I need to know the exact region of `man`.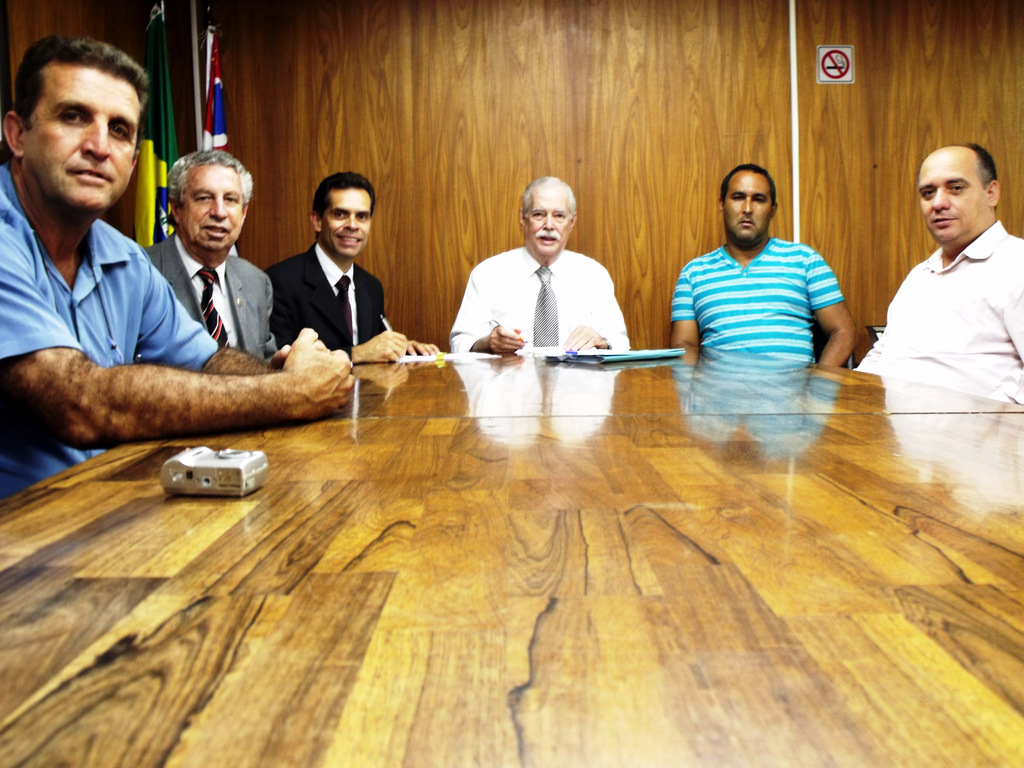
Region: left=446, top=176, right=627, bottom=354.
